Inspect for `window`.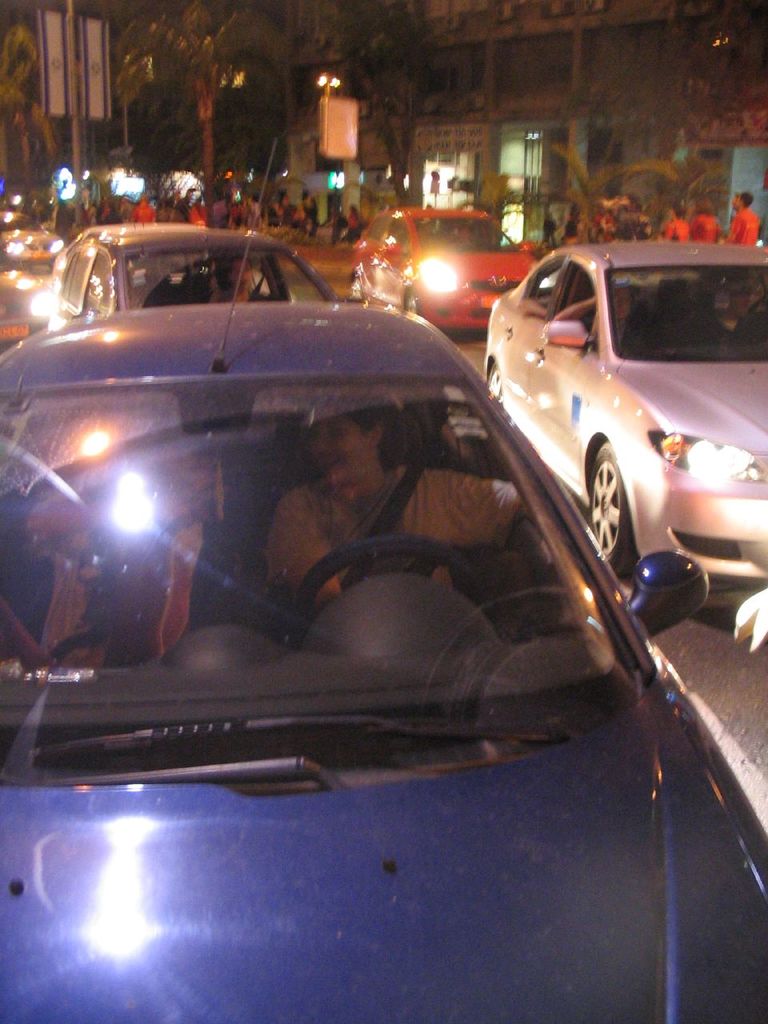
Inspection: x1=554, y1=263, x2=591, y2=332.
